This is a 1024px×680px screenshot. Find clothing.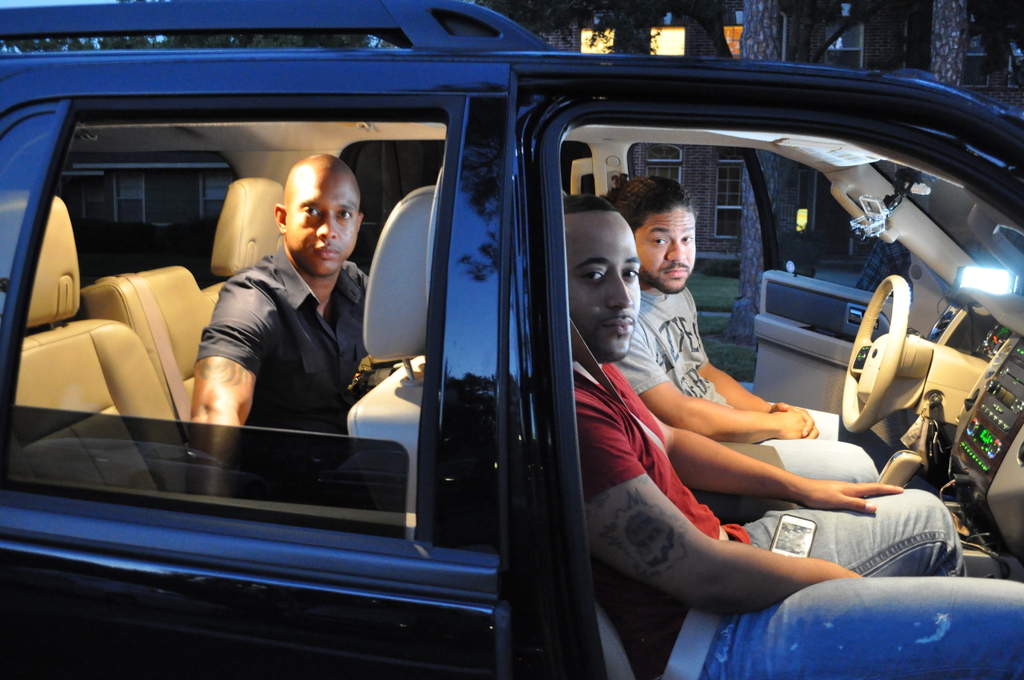
Bounding box: bbox=(623, 291, 701, 400).
